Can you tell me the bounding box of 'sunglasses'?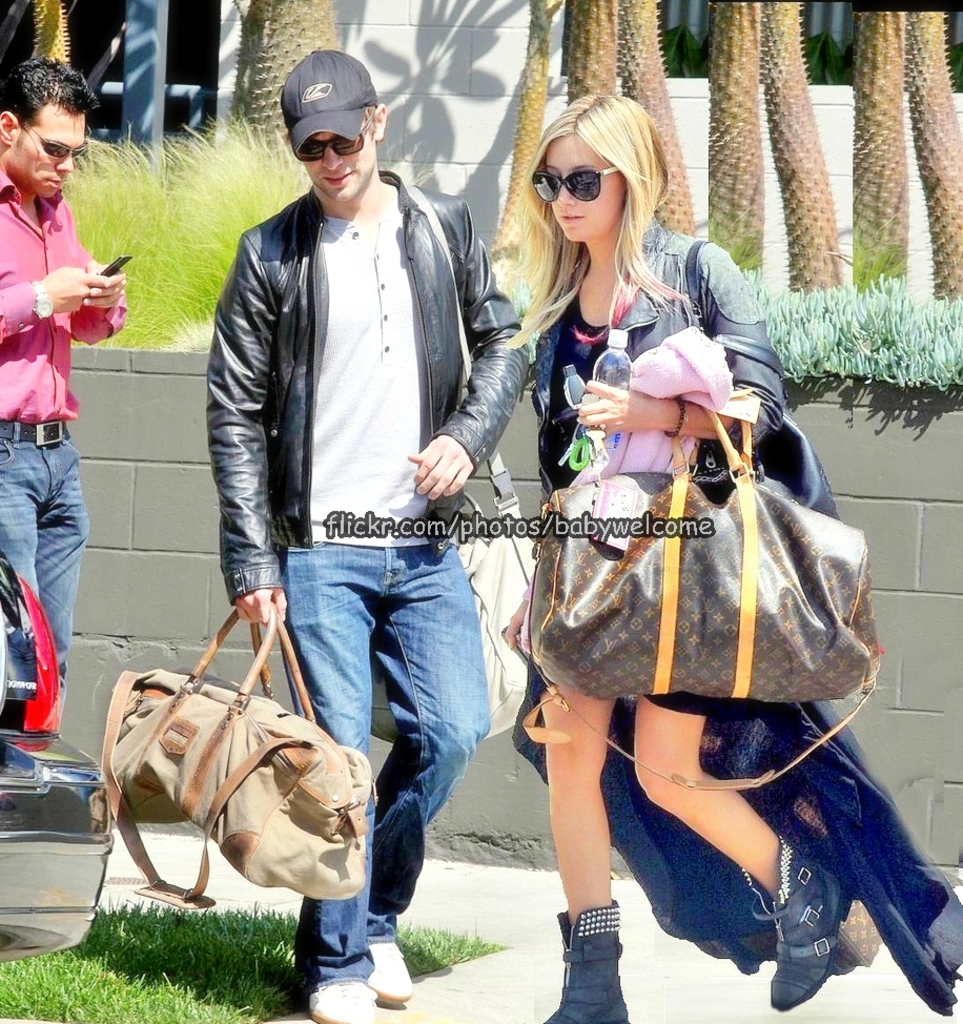
bbox(525, 157, 630, 213).
